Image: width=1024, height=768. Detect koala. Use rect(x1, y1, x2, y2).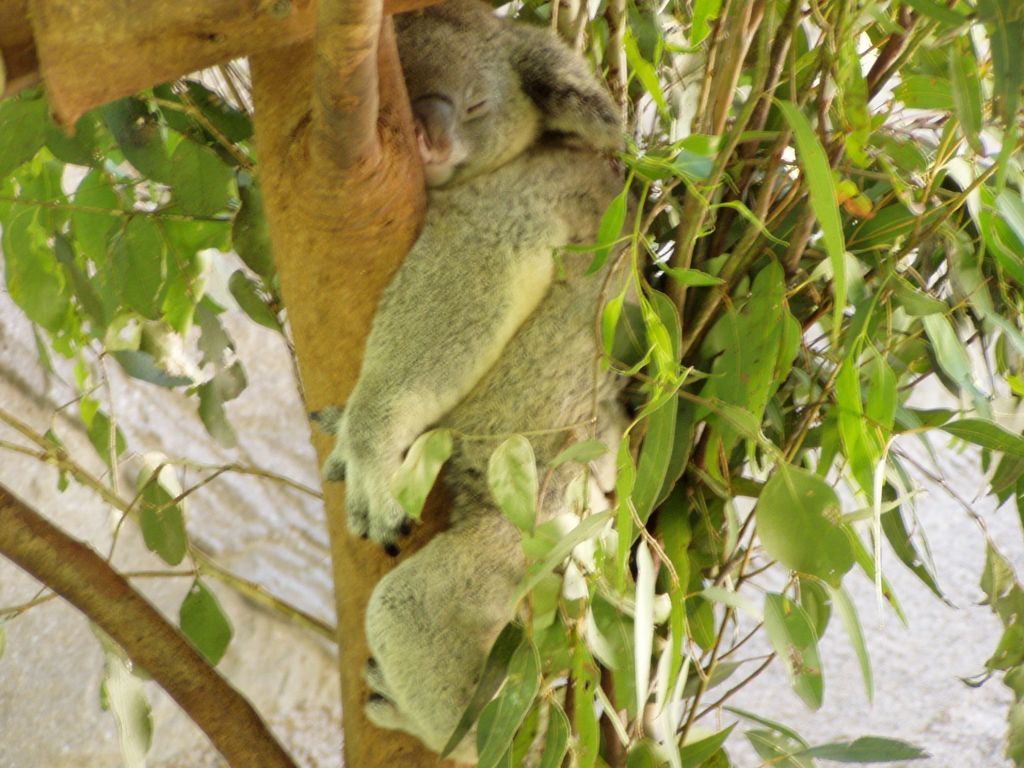
rect(307, 0, 654, 767).
